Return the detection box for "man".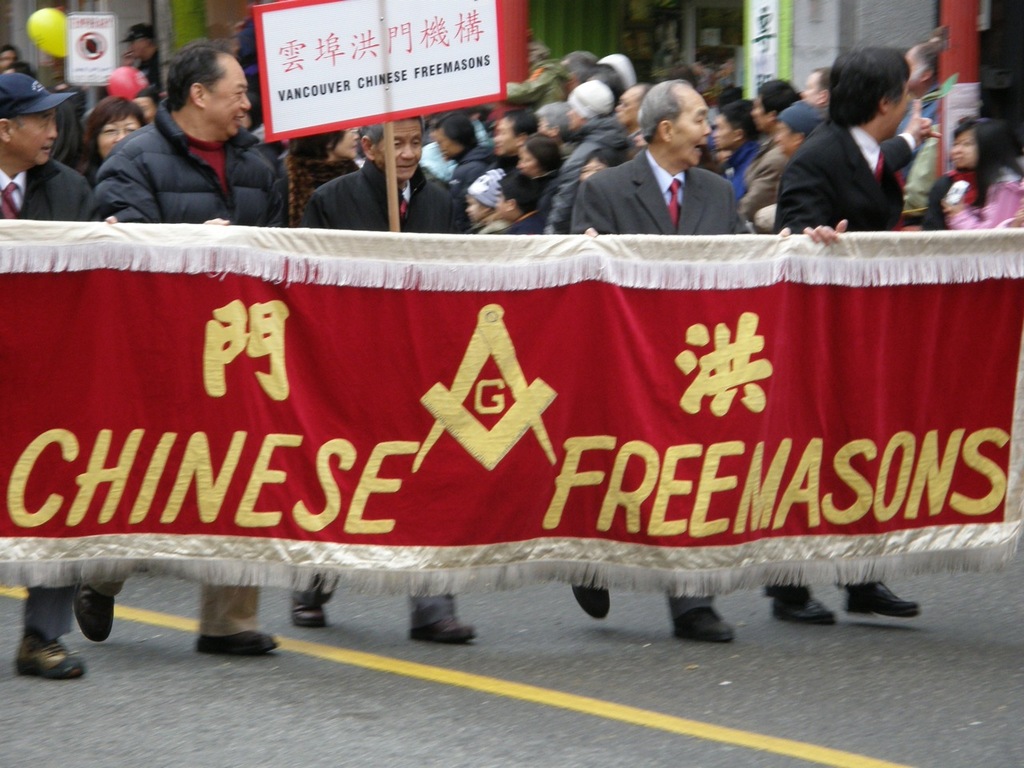
(left=553, top=79, right=646, bottom=270).
